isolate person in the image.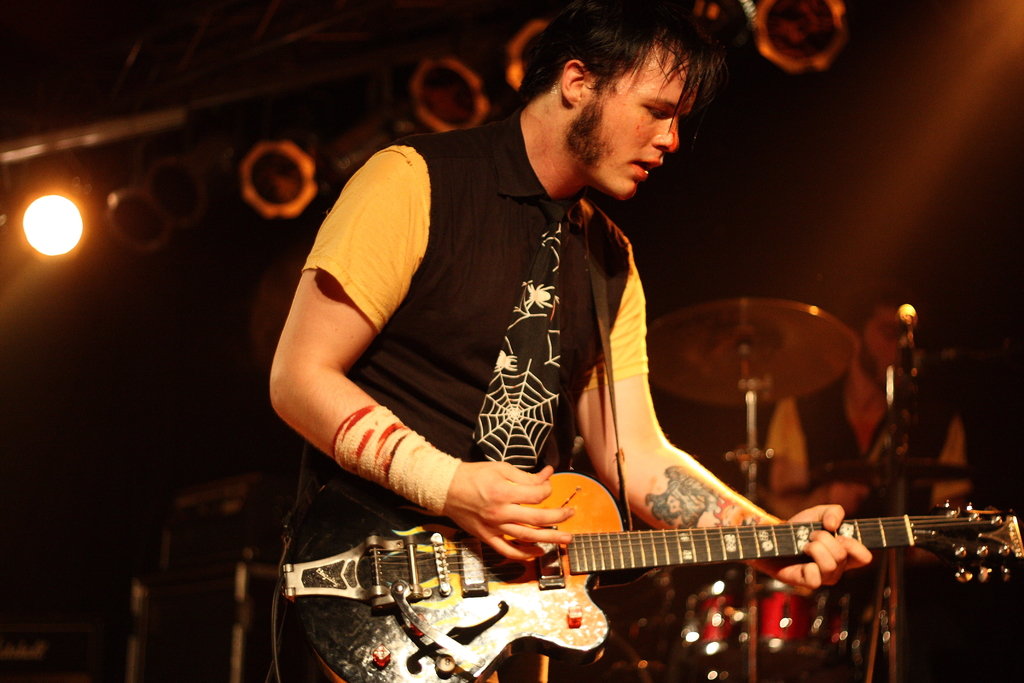
Isolated region: box(765, 305, 969, 519).
